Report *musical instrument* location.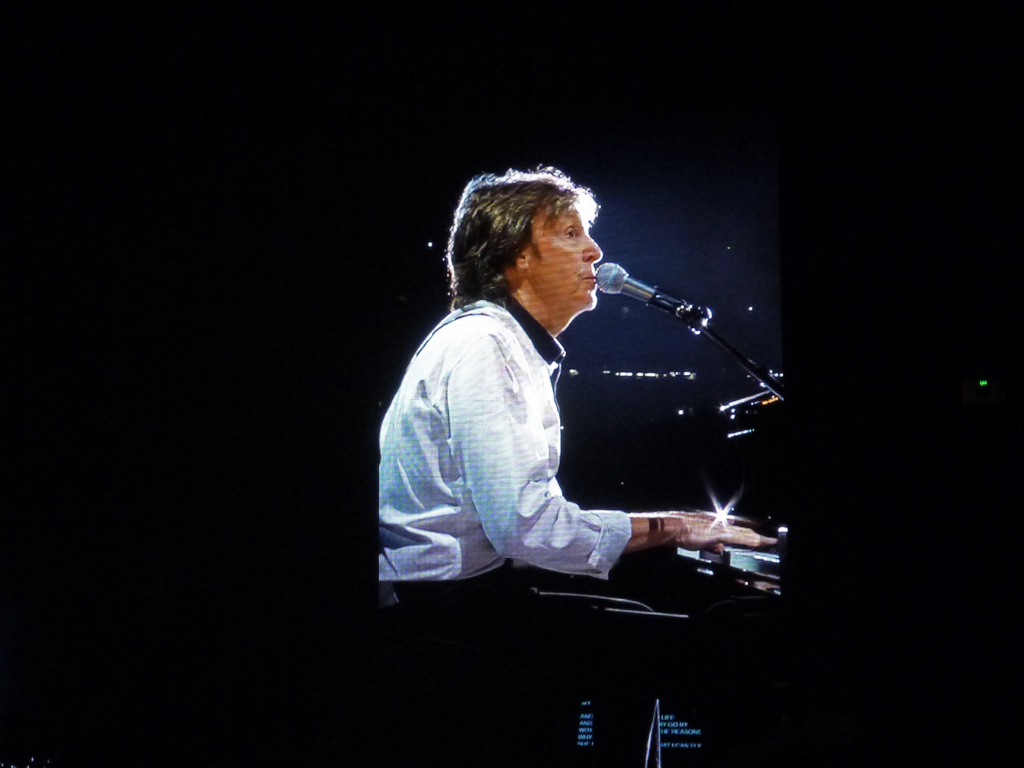
Report: region(677, 524, 788, 600).
